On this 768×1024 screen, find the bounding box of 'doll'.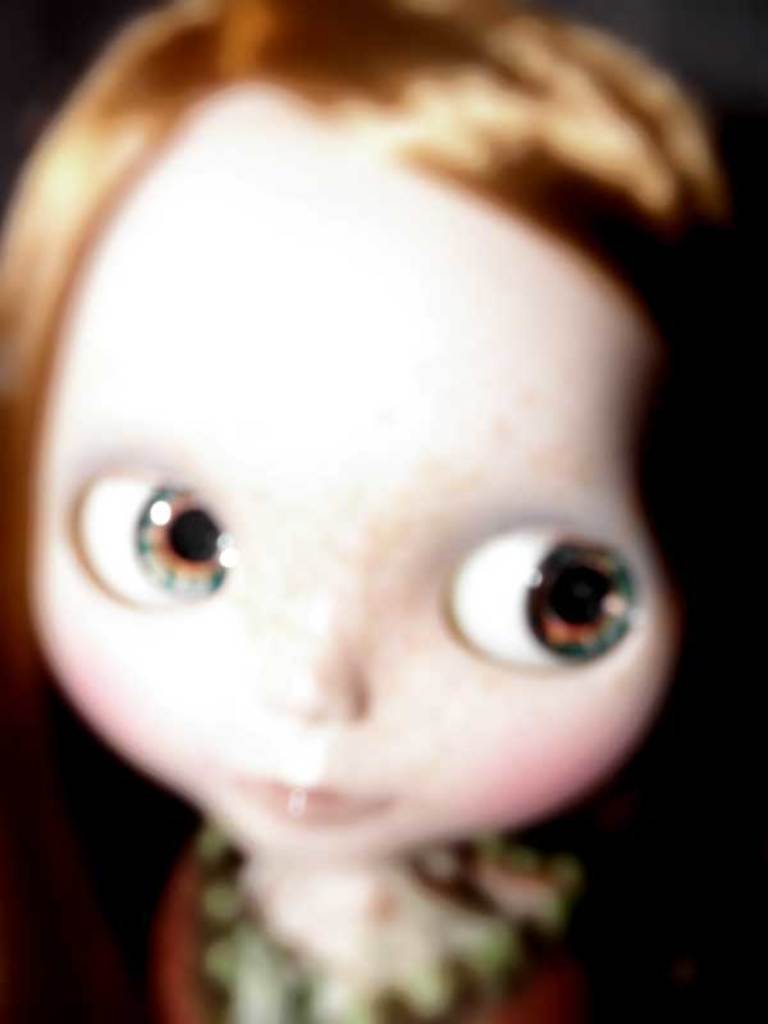
Bounding box: 0:0:728:1023.
